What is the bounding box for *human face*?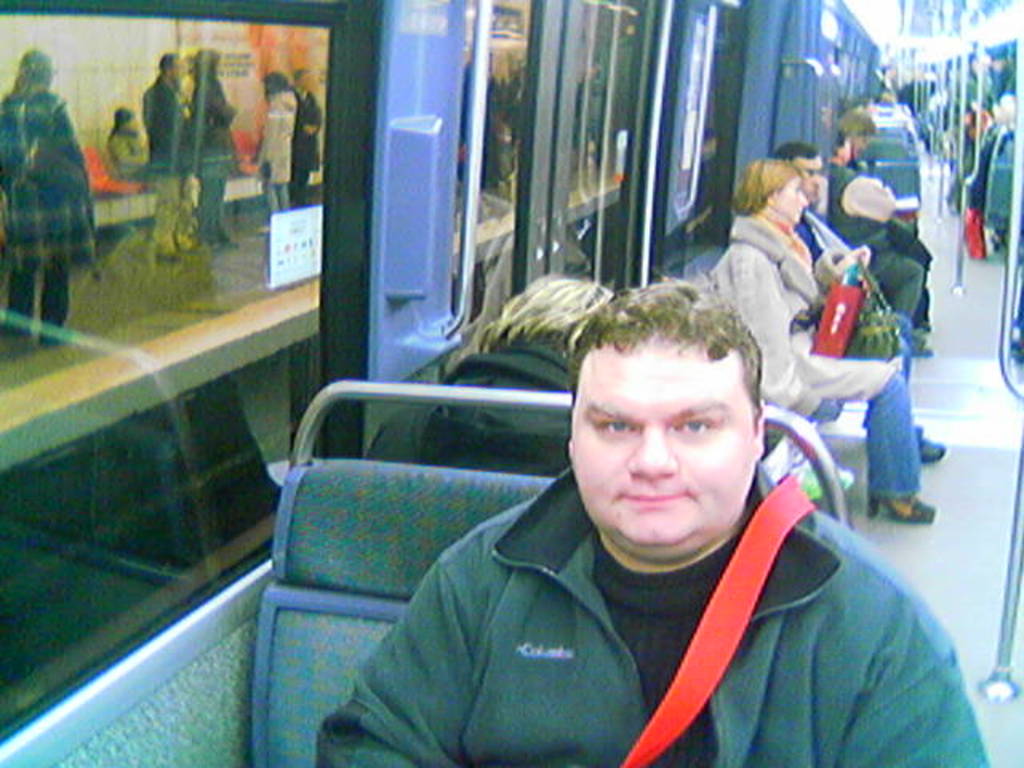
box(573, 341, 750, 555).
